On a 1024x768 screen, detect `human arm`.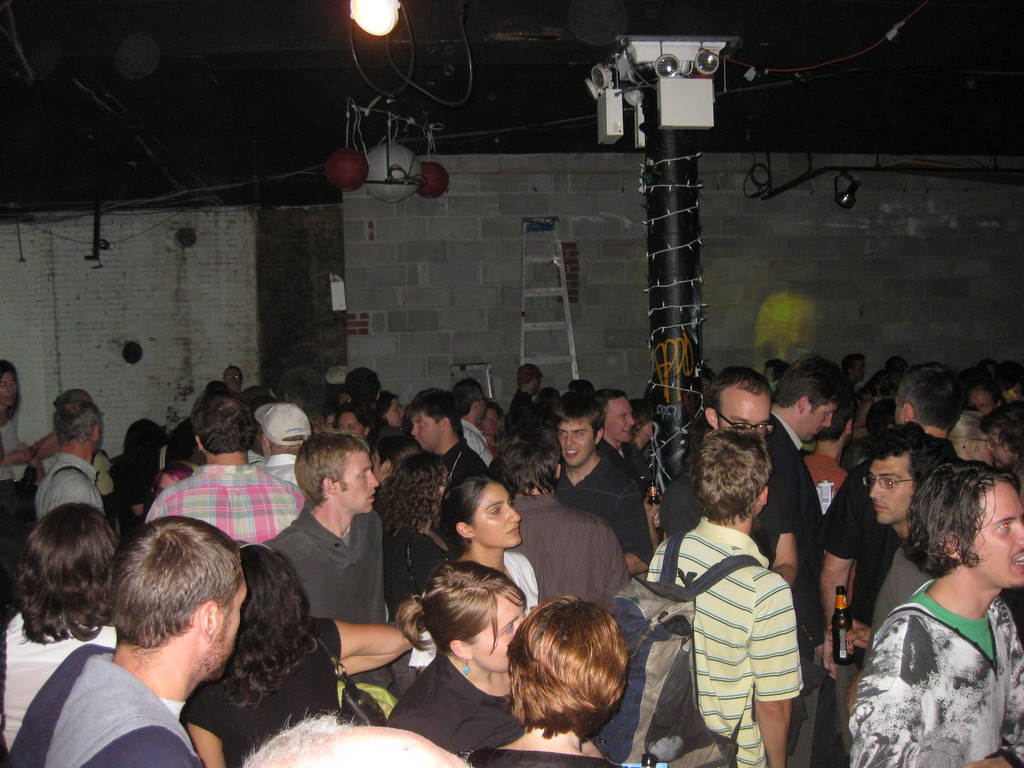
{"x1": 824, "y1": 617, "x2": 875, "y2": 652}.
